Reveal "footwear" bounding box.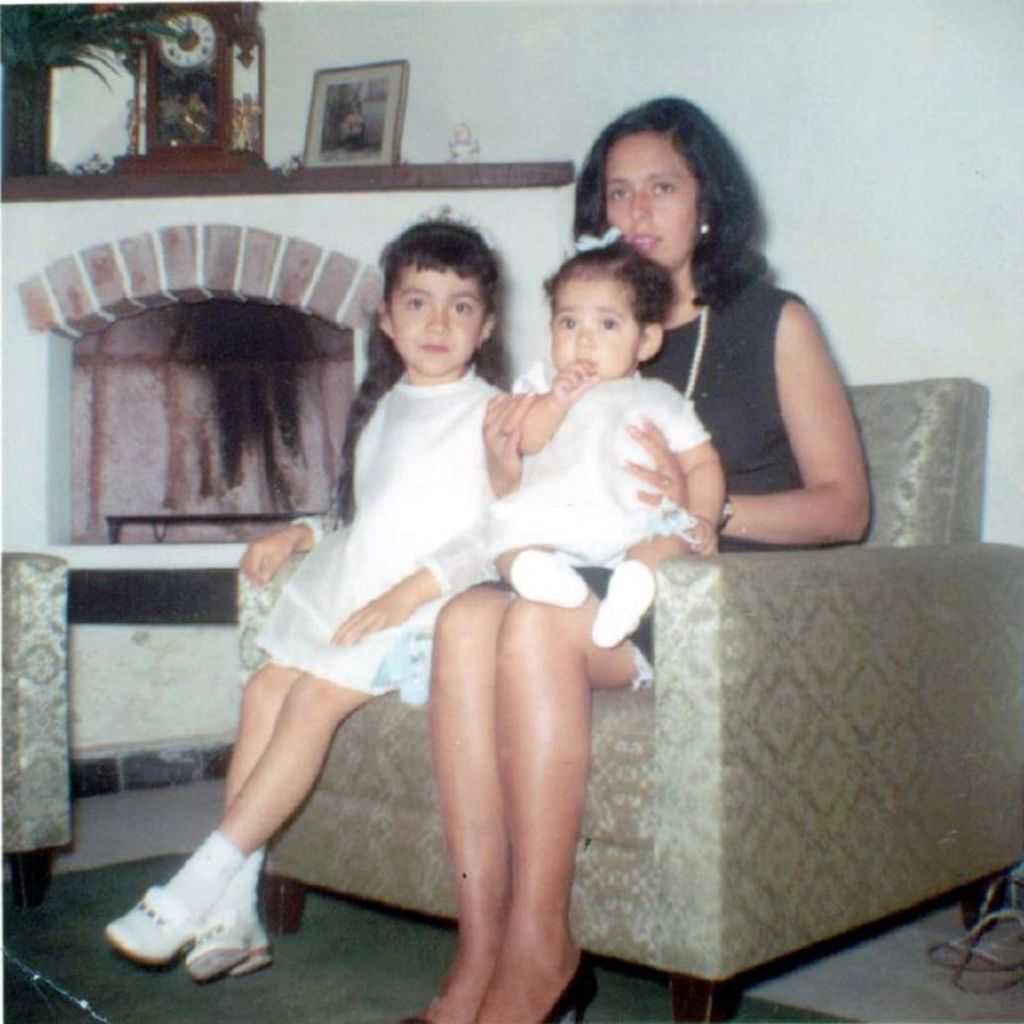
Revealed: bbox=[186, 909, 271, 975].
